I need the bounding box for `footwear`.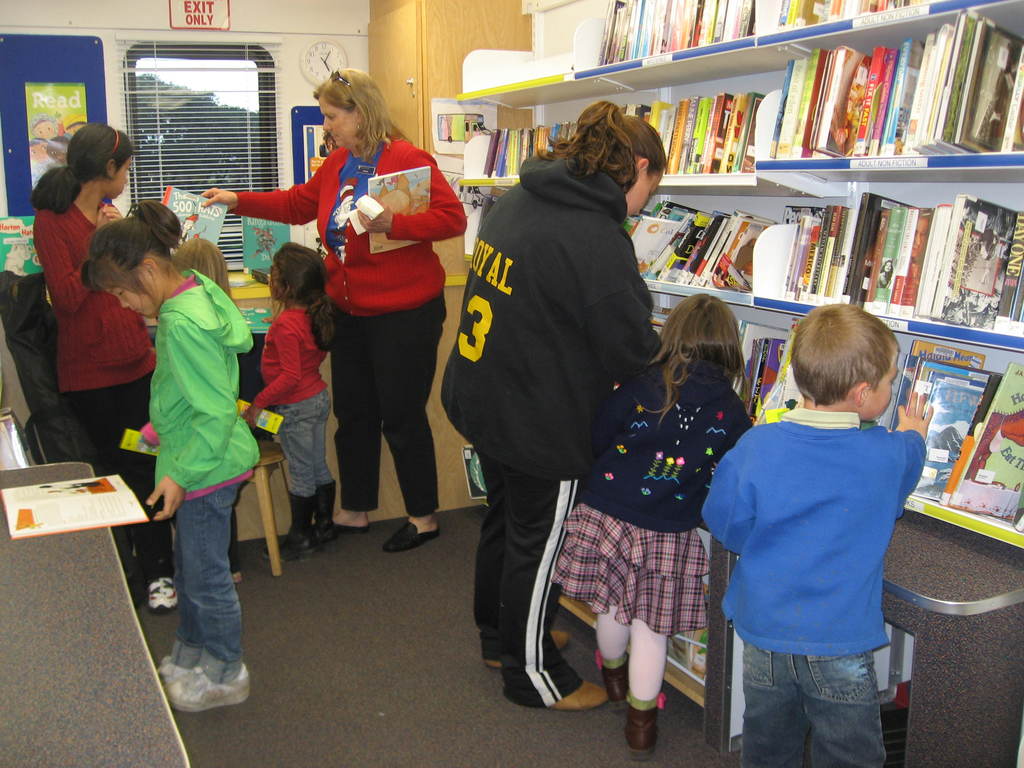
Here it is: {"x1": 262, "y1": 495, "x2": 320, "y2": 561}.
